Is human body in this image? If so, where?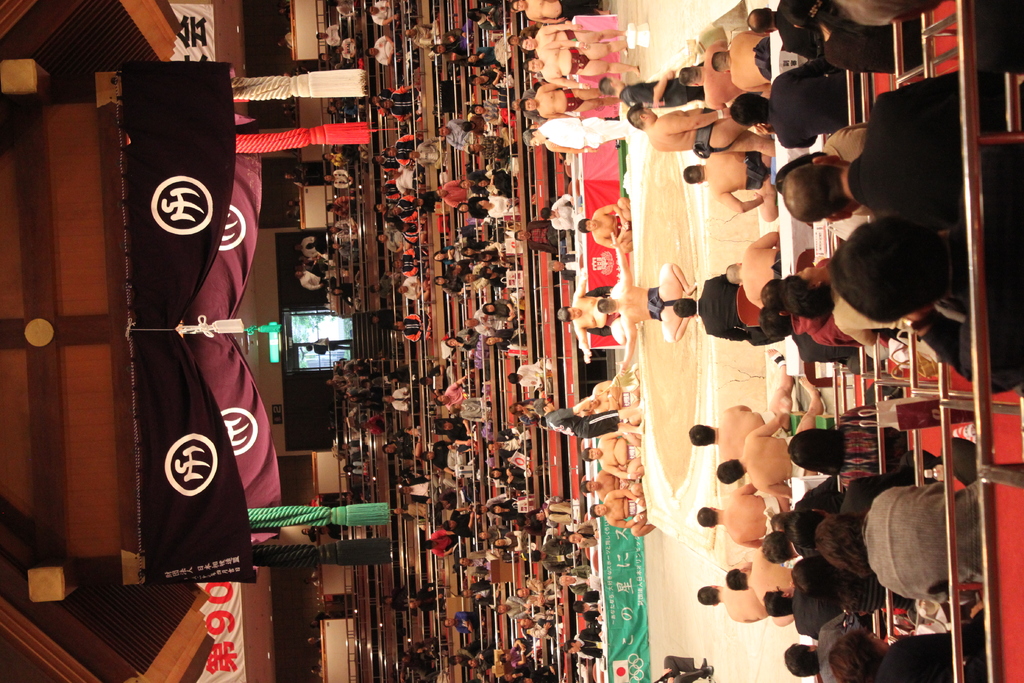
Yes, at locate(863, 436, 979, 603).
